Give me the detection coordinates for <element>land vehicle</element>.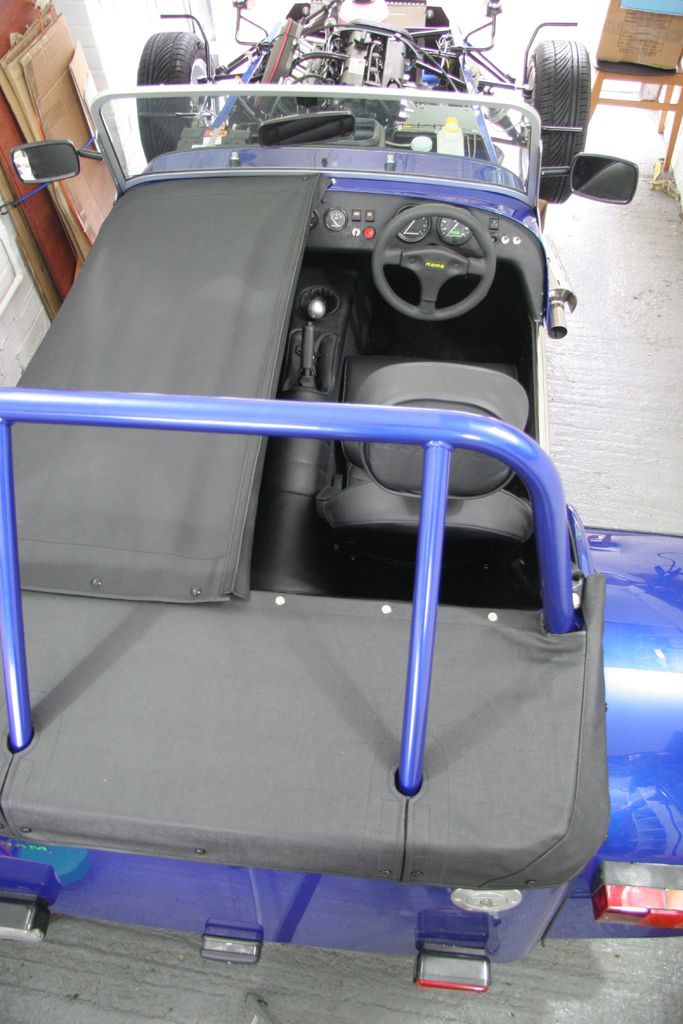
0 10 651 999.
